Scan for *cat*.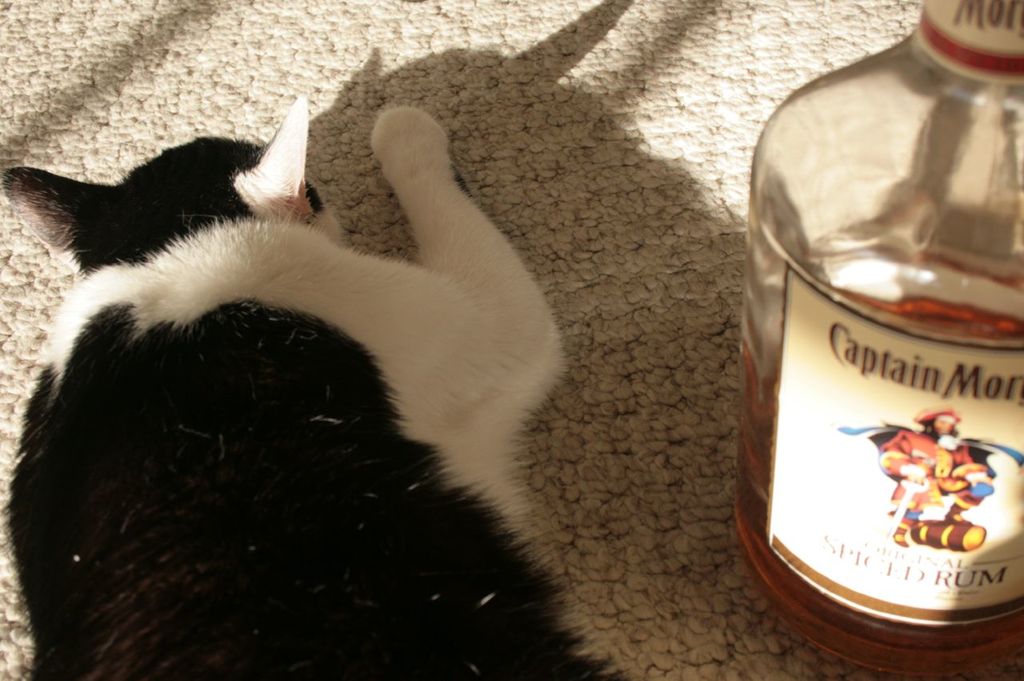
Scan result: box(0, 101, 635, 679).
